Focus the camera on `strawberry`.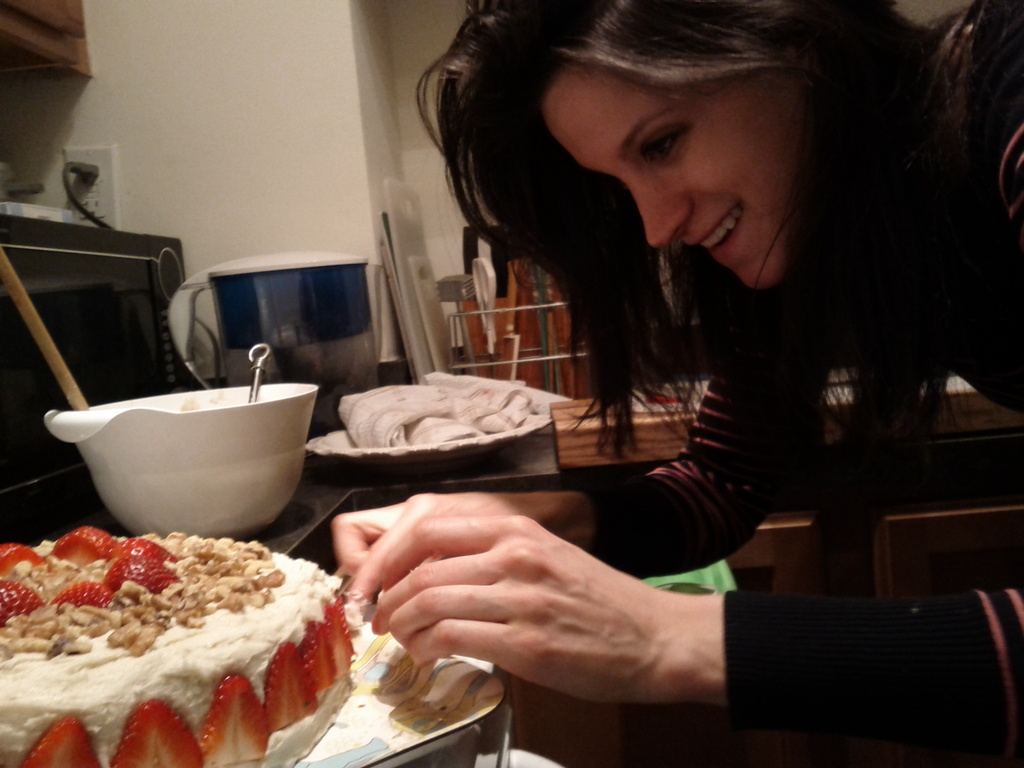
Focus region: <box>110,691,205,767</box>.
